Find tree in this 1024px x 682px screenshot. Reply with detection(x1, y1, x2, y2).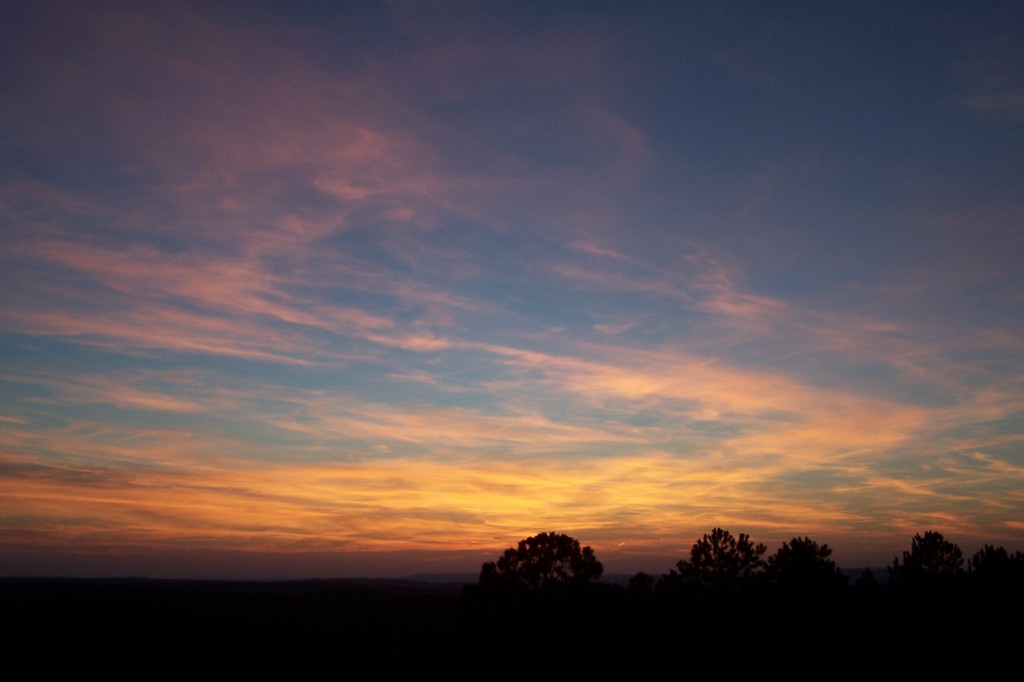
detection(763, 537, 841, 572).
